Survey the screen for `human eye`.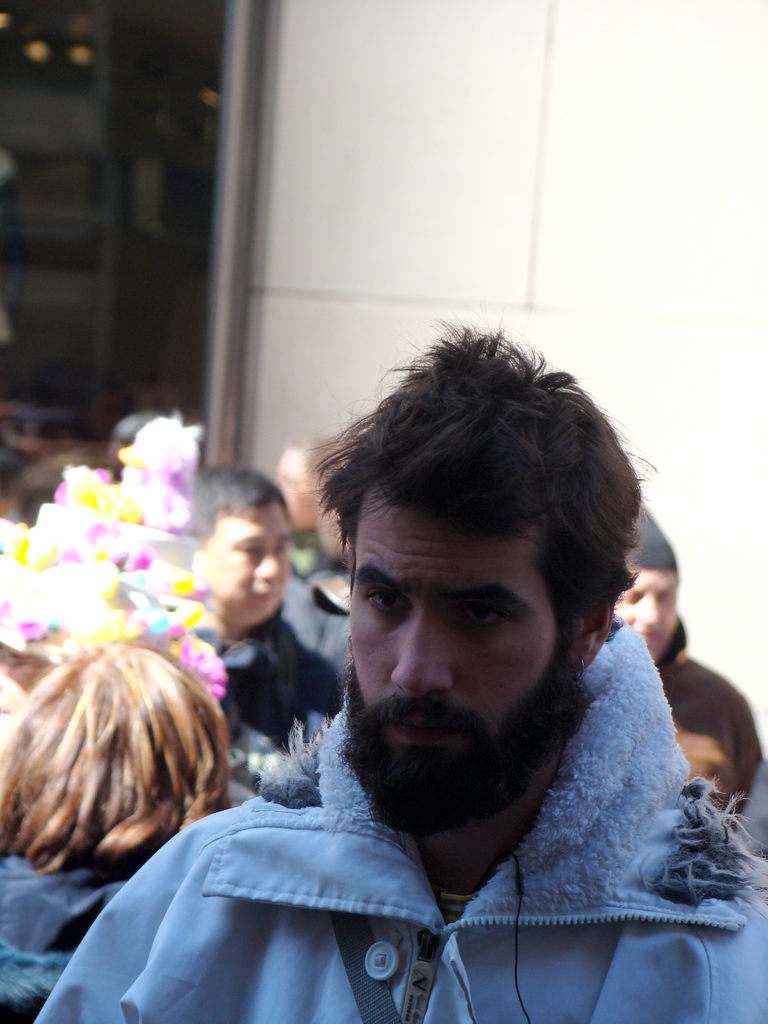
Survey found: [357,579,410,619].
